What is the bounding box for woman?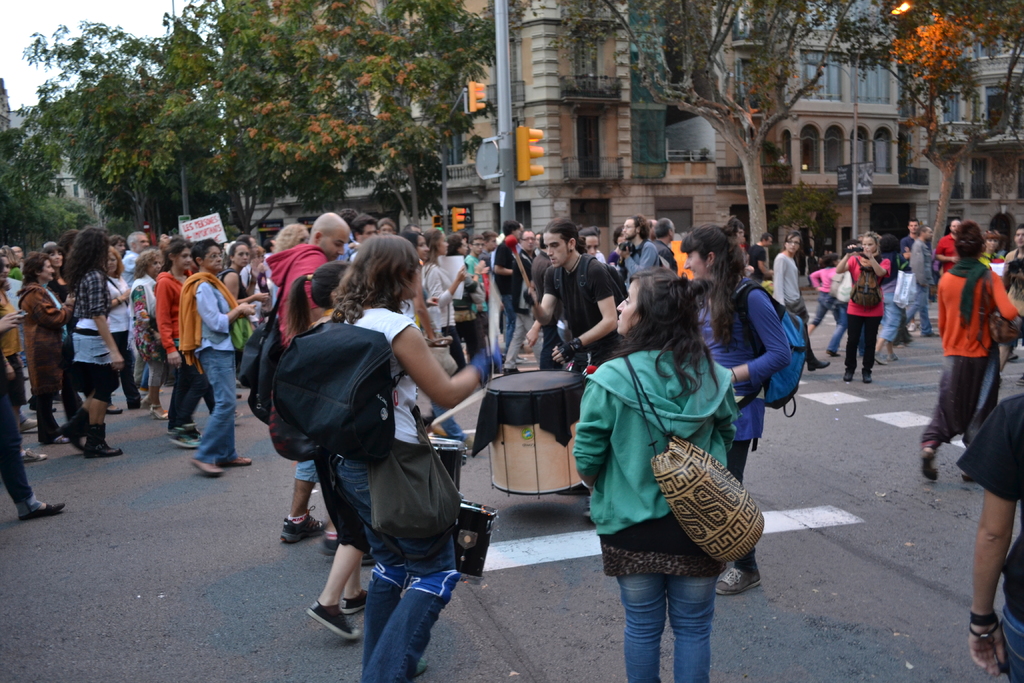
(999, 220, 1023, 365).
